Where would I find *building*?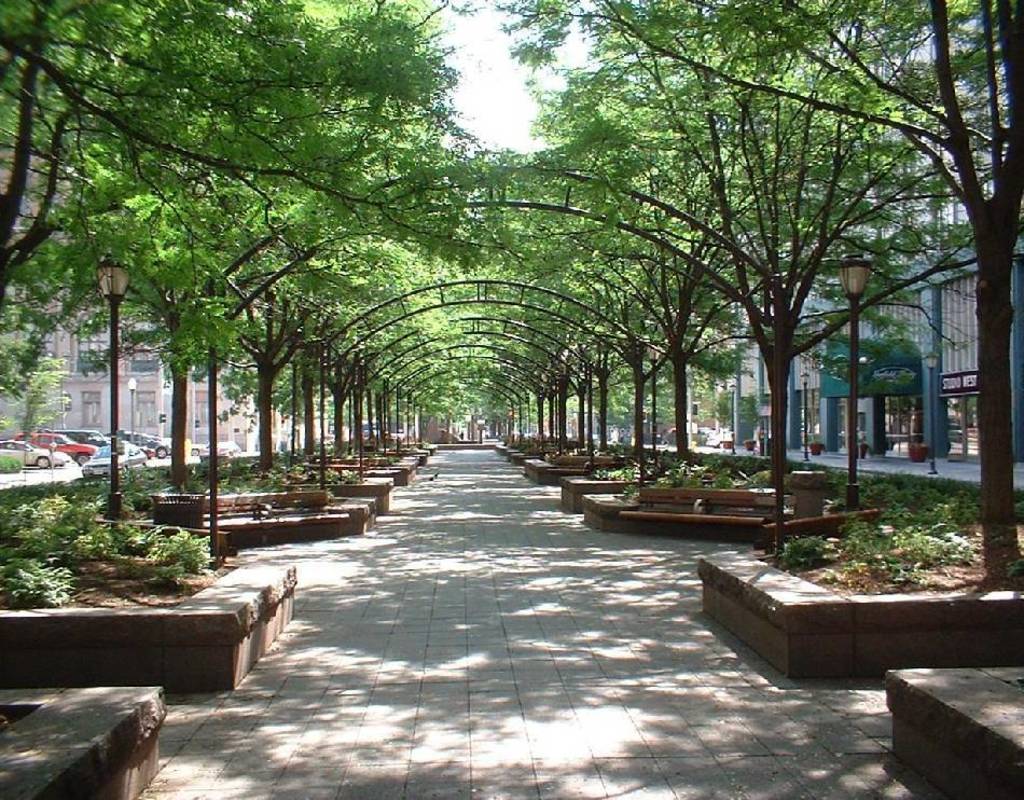
At {"x1": 717, "y1": 9, "x2": 1023, "y2": 465}.
